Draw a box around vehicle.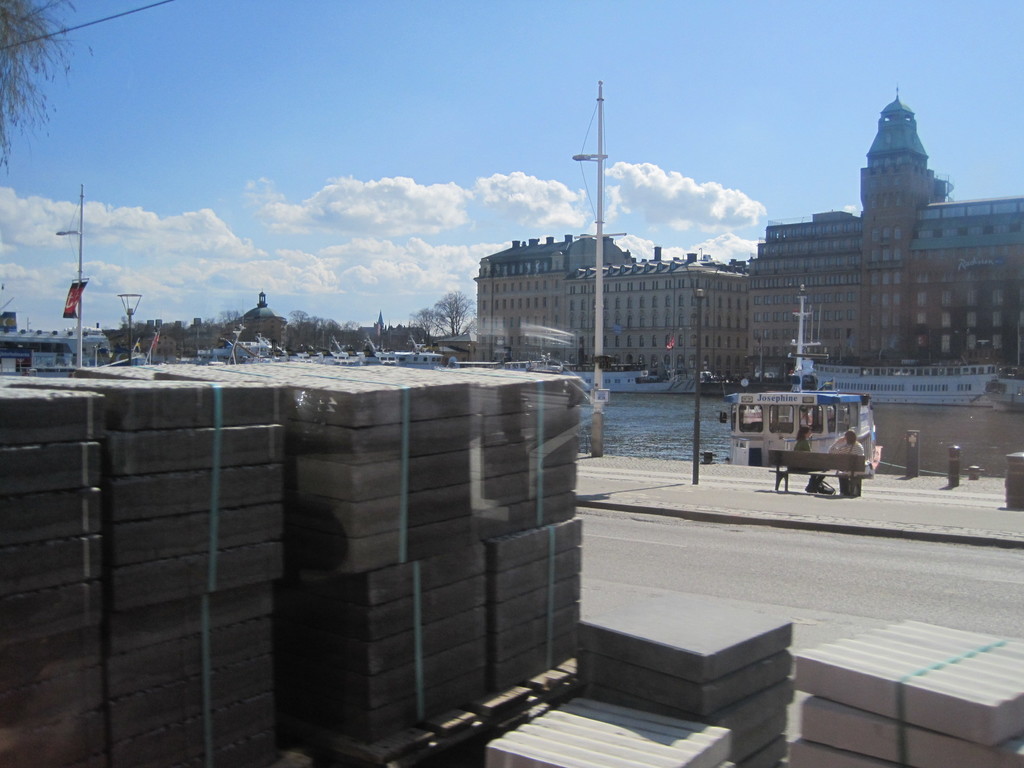
x1=813, y1=355, x2=1002, y2=406.
